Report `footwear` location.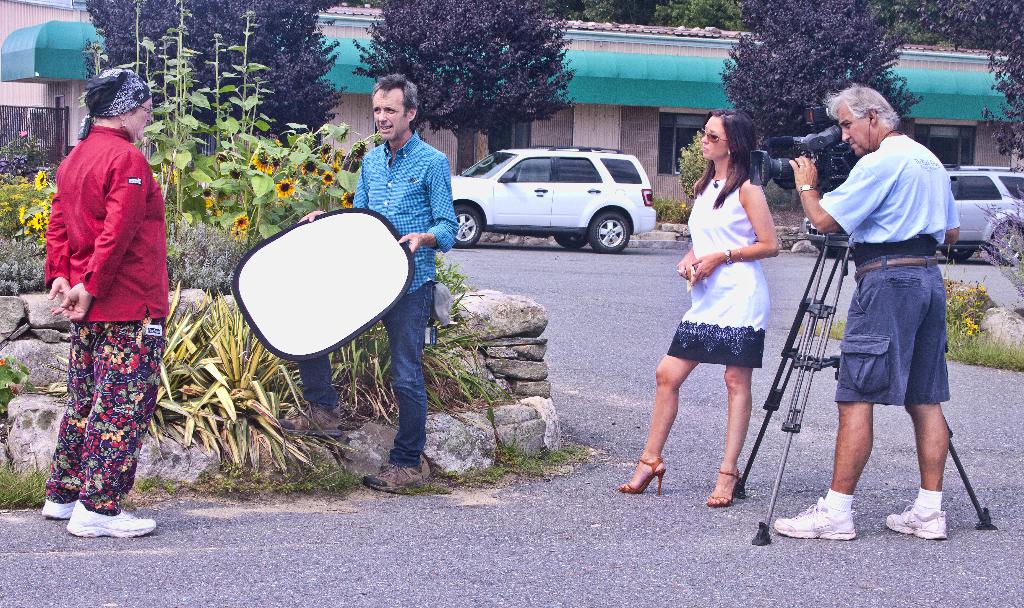
Report: pyautogui.locateOnScreen(706, 471, 746, 509).
